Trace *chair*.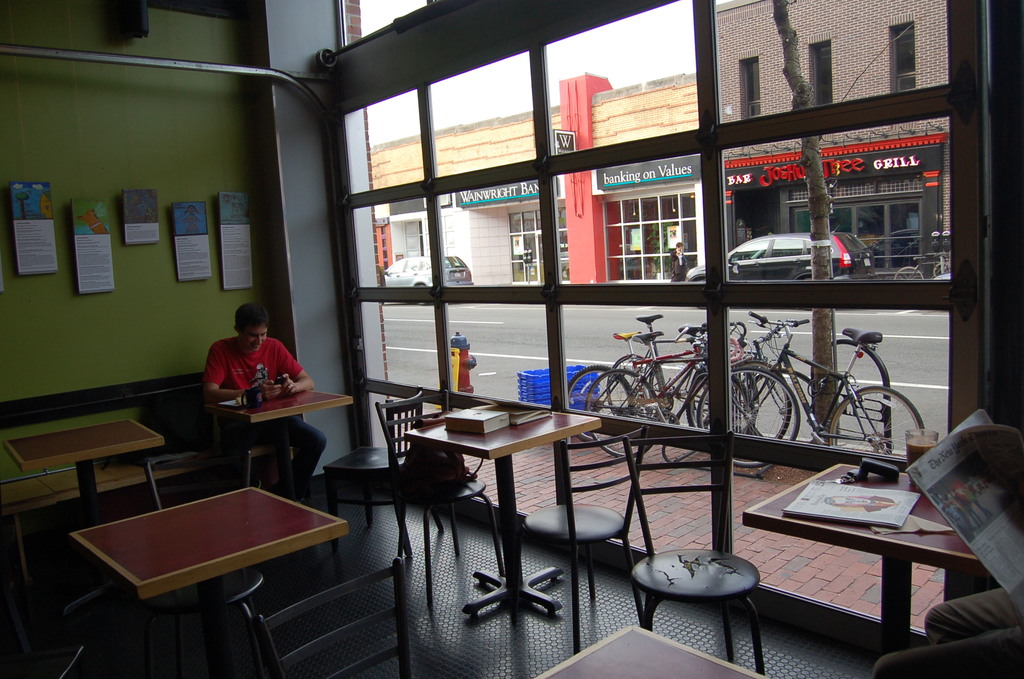
Traced to crop(324, 392, 444, 566).
